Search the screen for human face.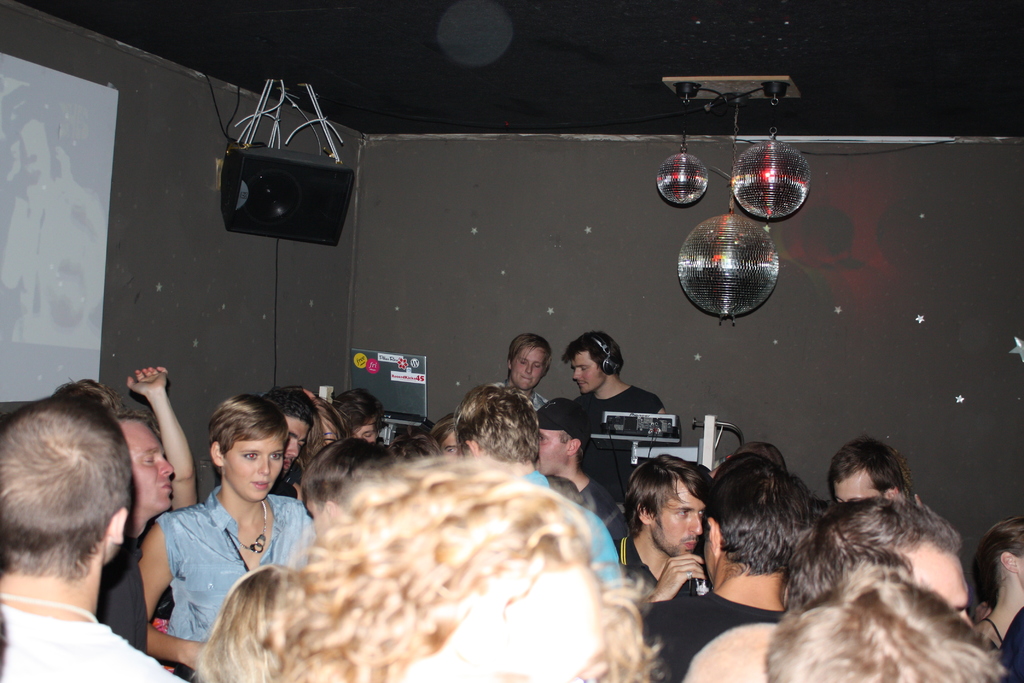
Found at (left=220, top=436, right=287, bottom=499).
